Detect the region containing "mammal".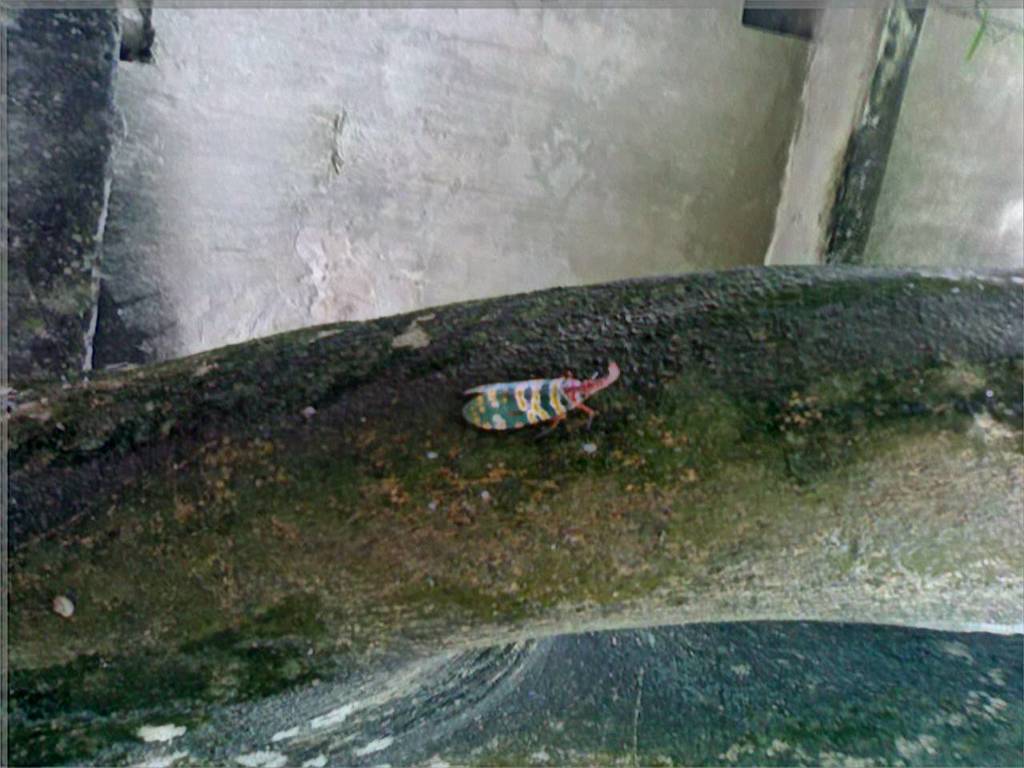
(454,356,637,445).
